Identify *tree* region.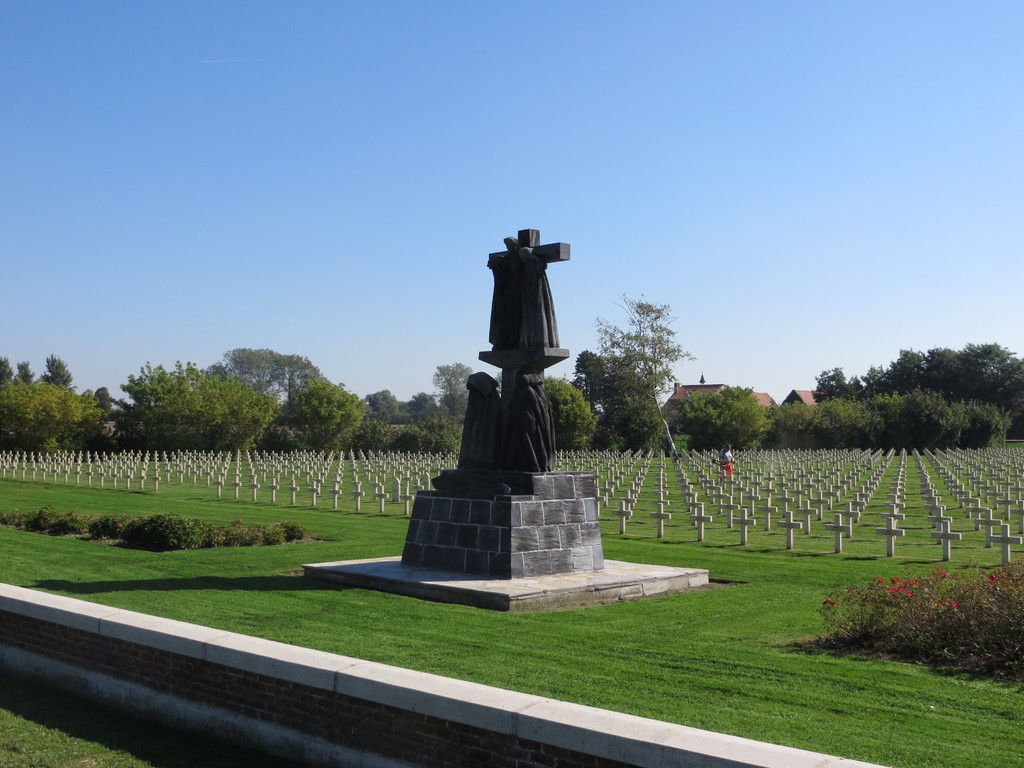
Region: [left=808, top=337, right=1007, bottom=455].
